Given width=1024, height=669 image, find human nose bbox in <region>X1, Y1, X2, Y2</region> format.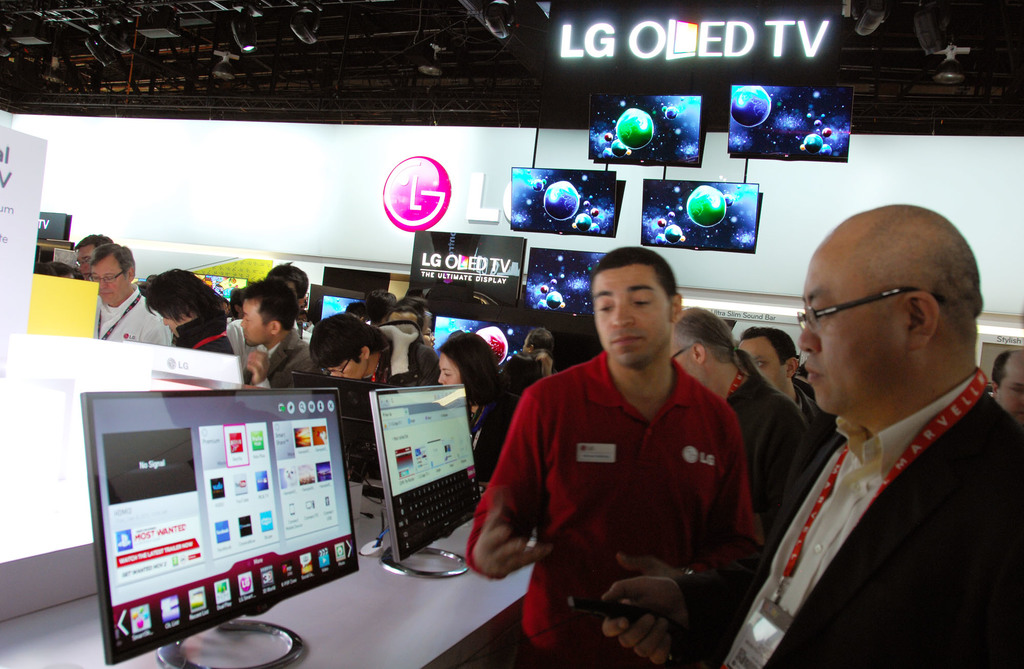
<region>796, 313, 824, 358</region>.
